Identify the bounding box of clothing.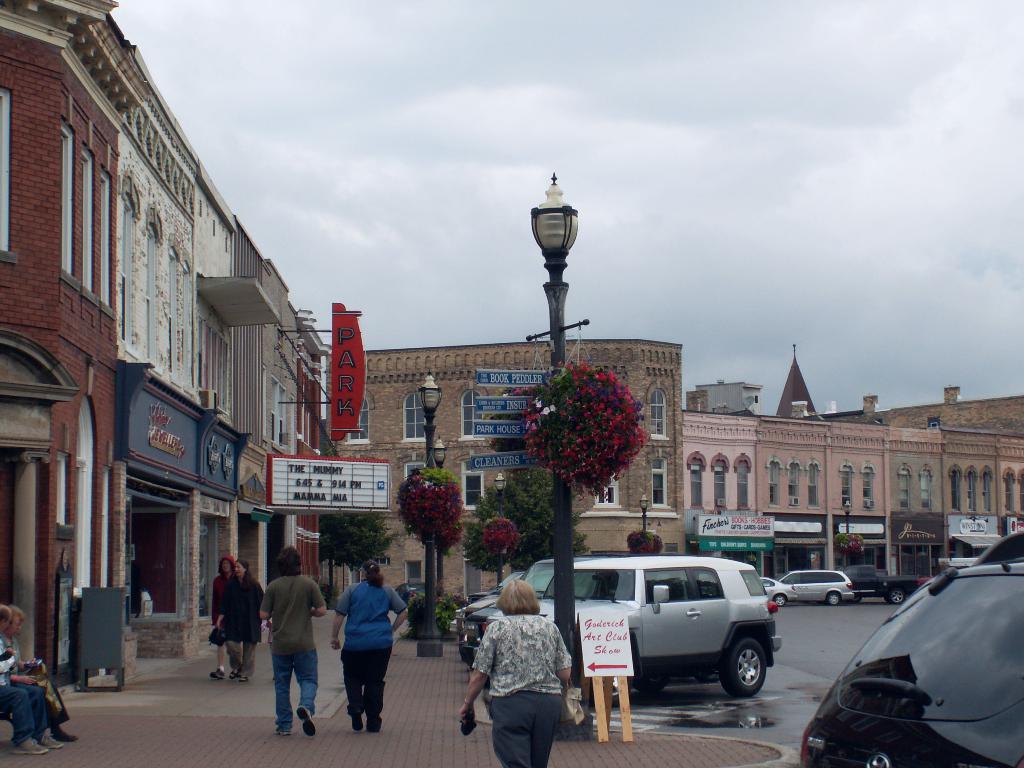
l=211, t=548, r=241, b=664.
